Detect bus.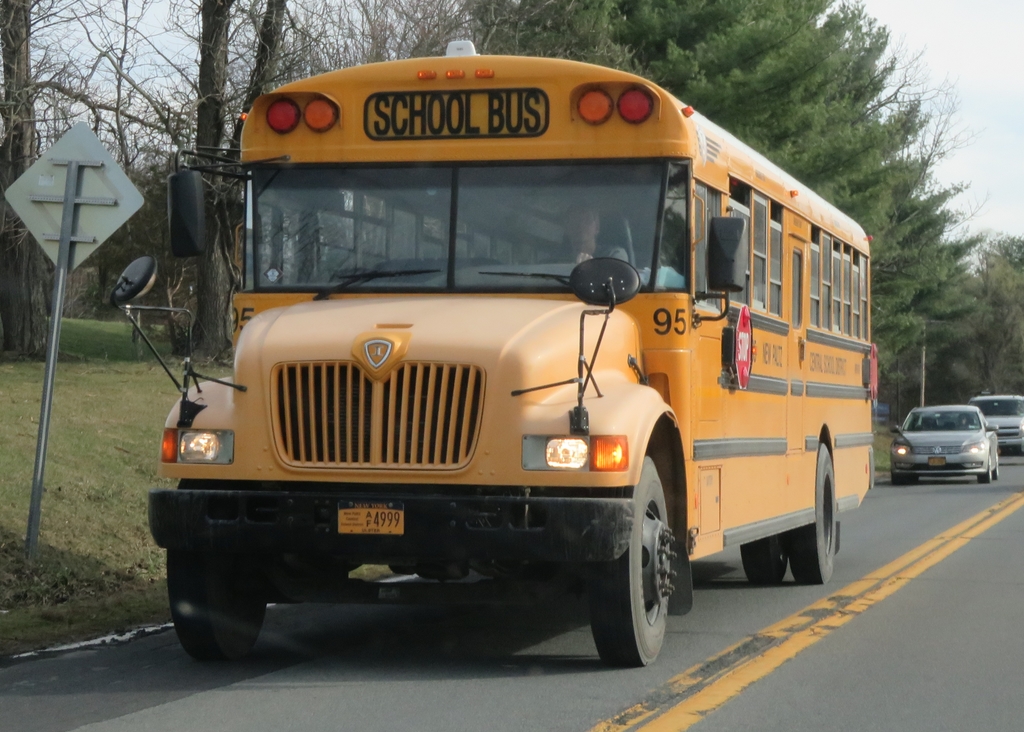
Detected at l=102, t=36, r=872, b=670.
